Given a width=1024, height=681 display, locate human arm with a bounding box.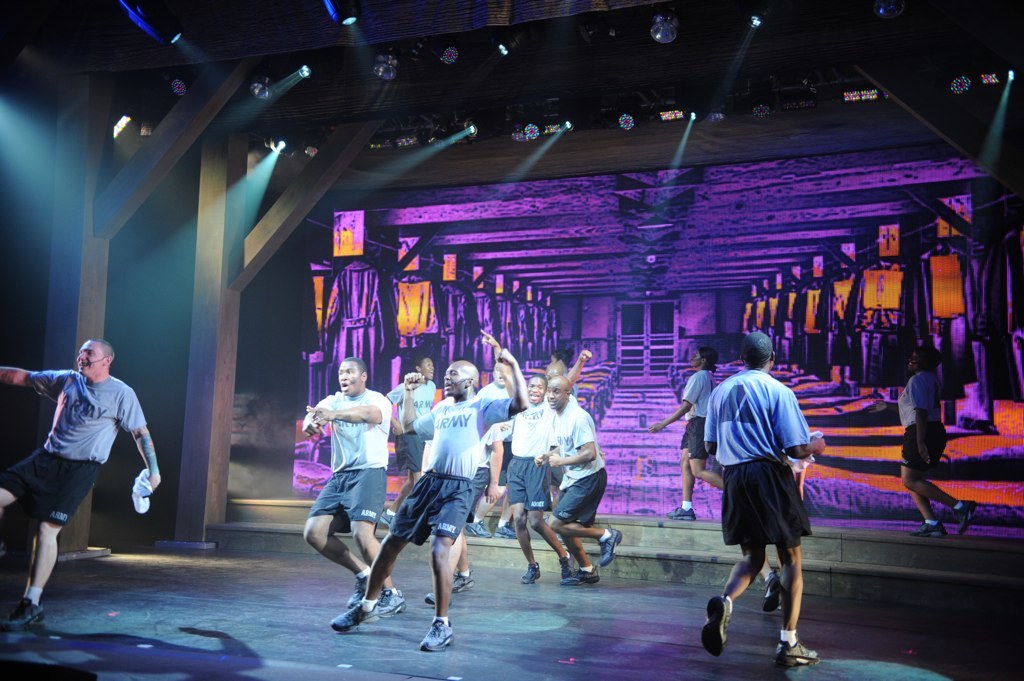
Located: (480, 345, 529, 428).
